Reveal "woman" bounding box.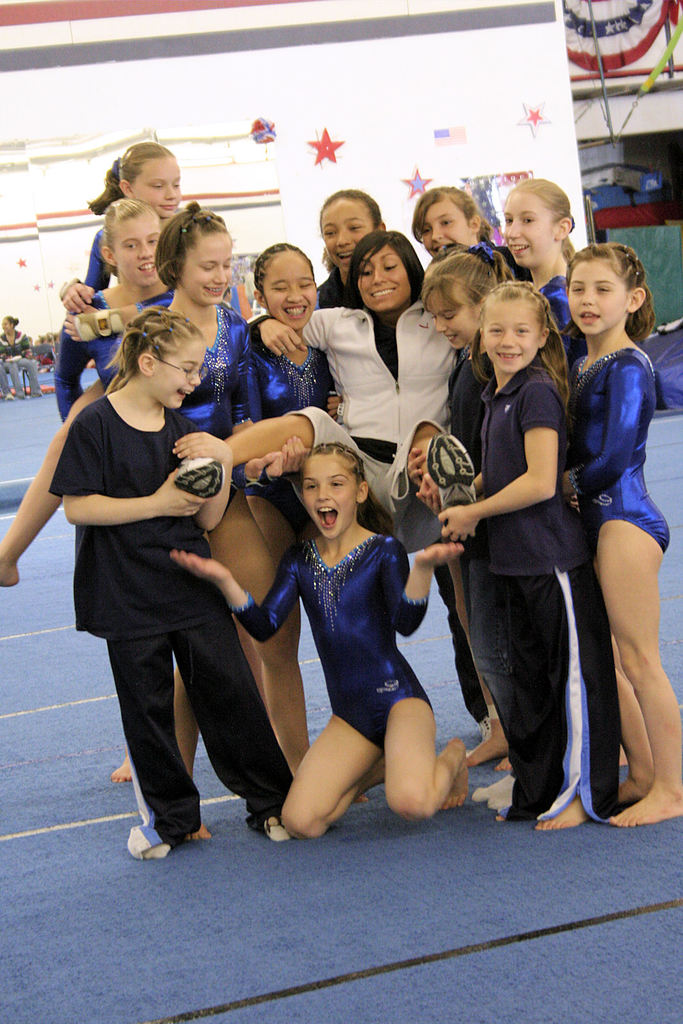
Revealed: bbox=[170, 231, 479, 534].
